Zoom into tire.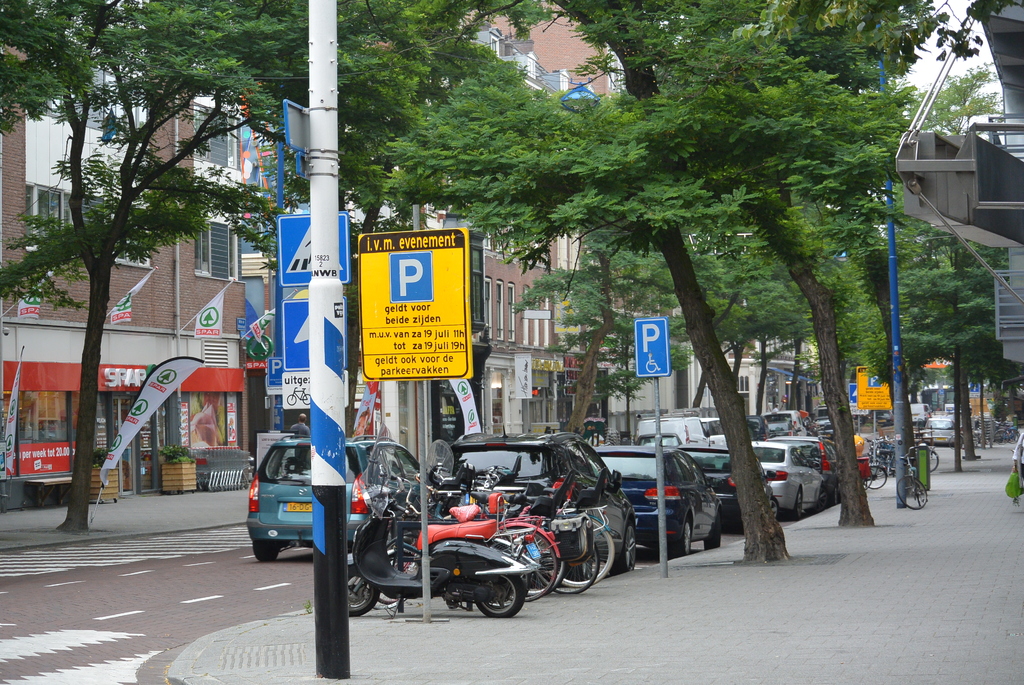
Zoom target: rect(252, 540, 278, 565).
